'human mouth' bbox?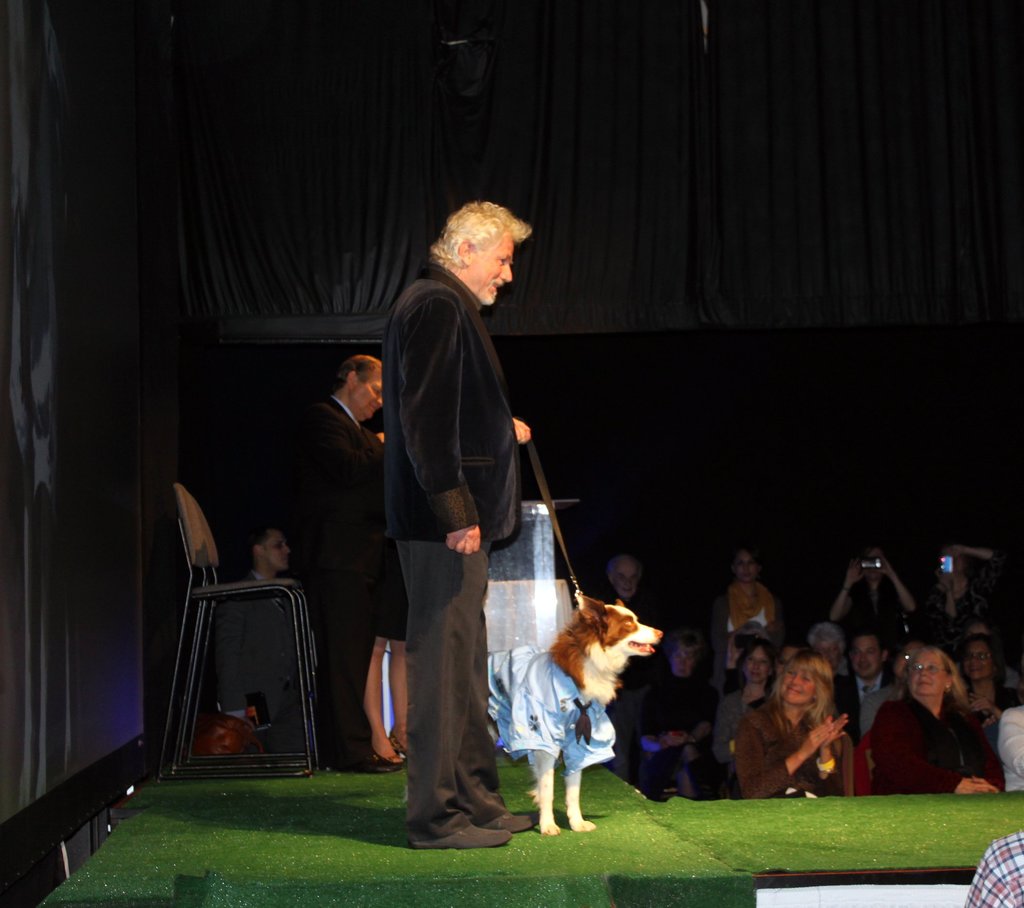
l=283, t=553, r=291, b=562
